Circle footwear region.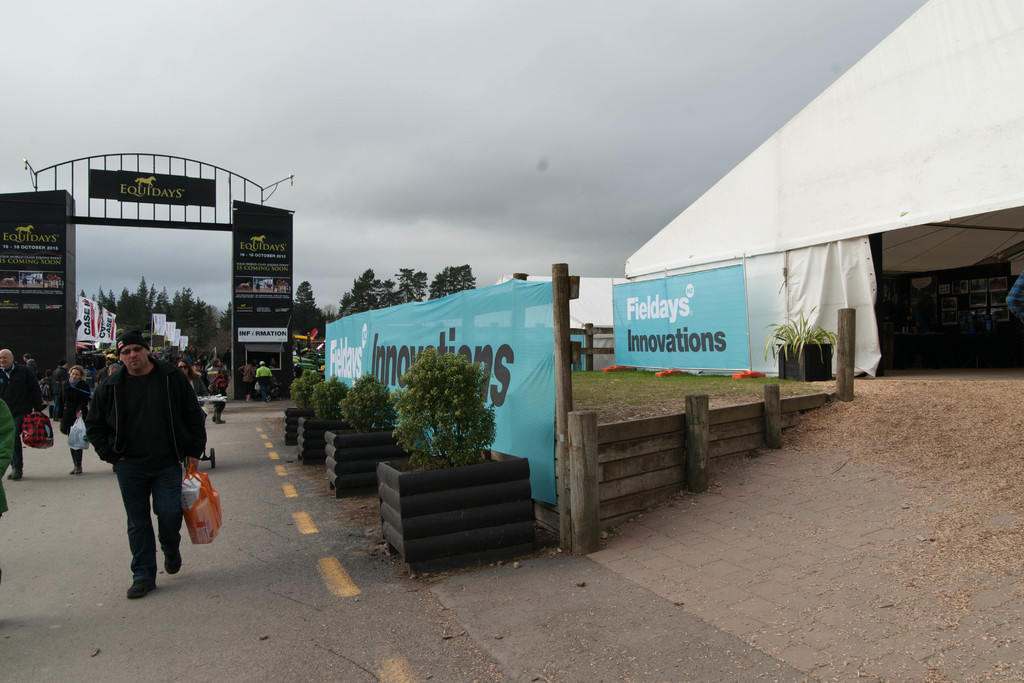
Region: (10,441,26,480).
